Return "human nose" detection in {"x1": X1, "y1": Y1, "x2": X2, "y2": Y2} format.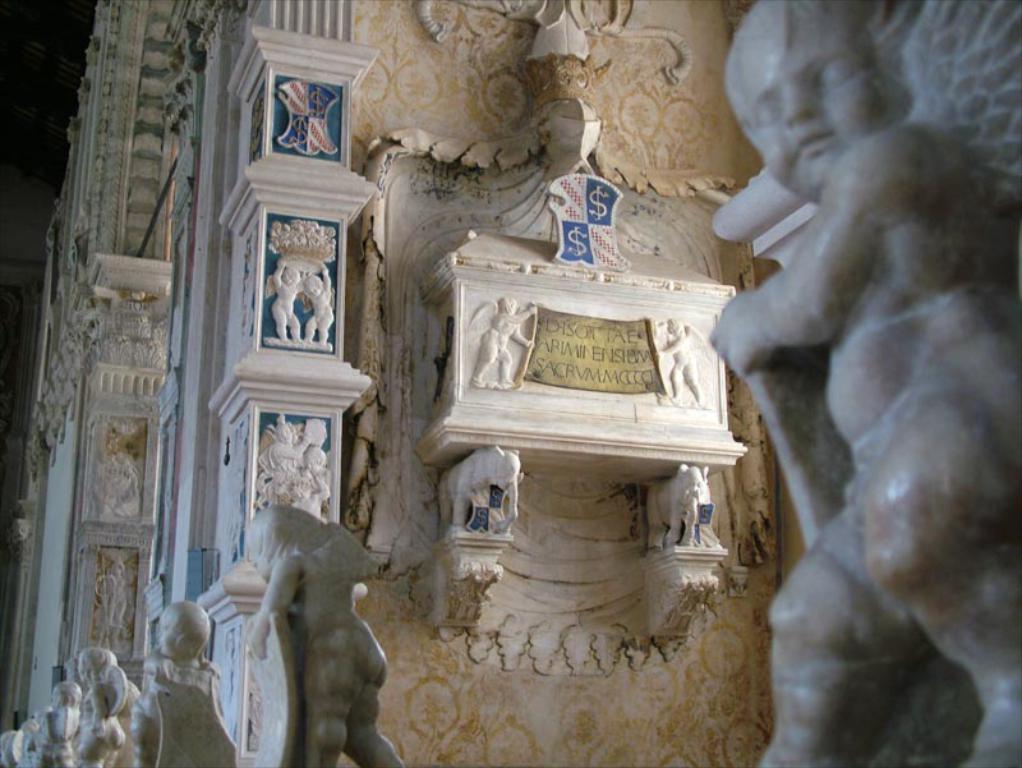
{"x1": 783, "y1": 91, "x2": 818, "y2": 120}.
